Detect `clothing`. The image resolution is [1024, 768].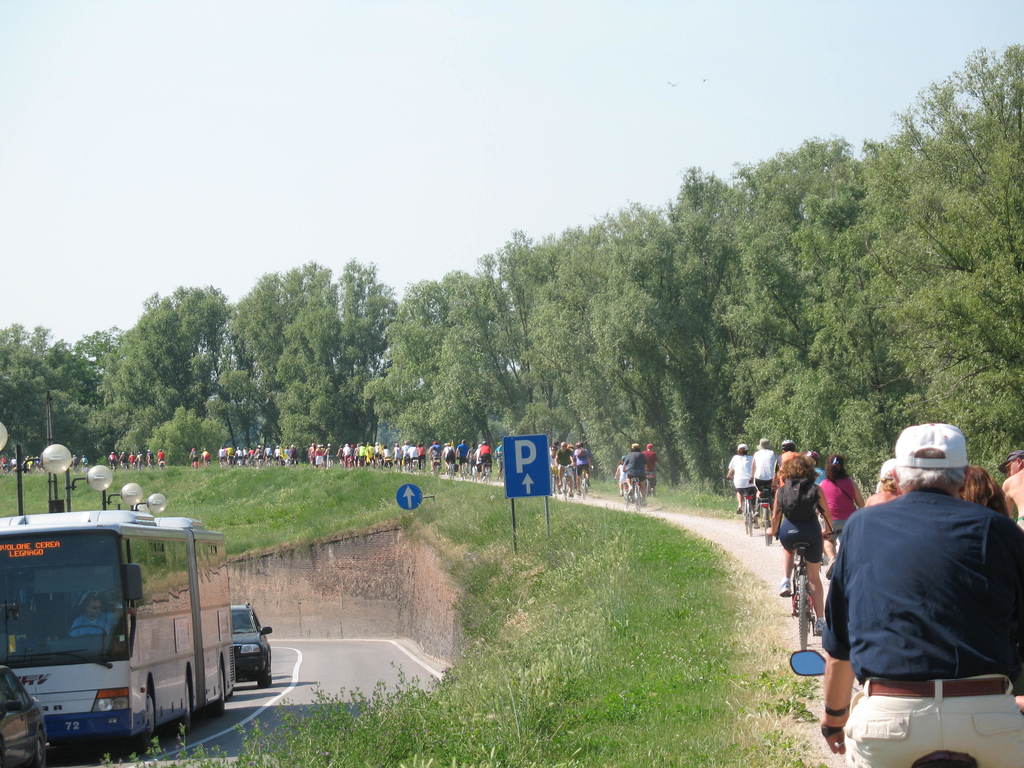
select_region(643, 452, 660, 472).
